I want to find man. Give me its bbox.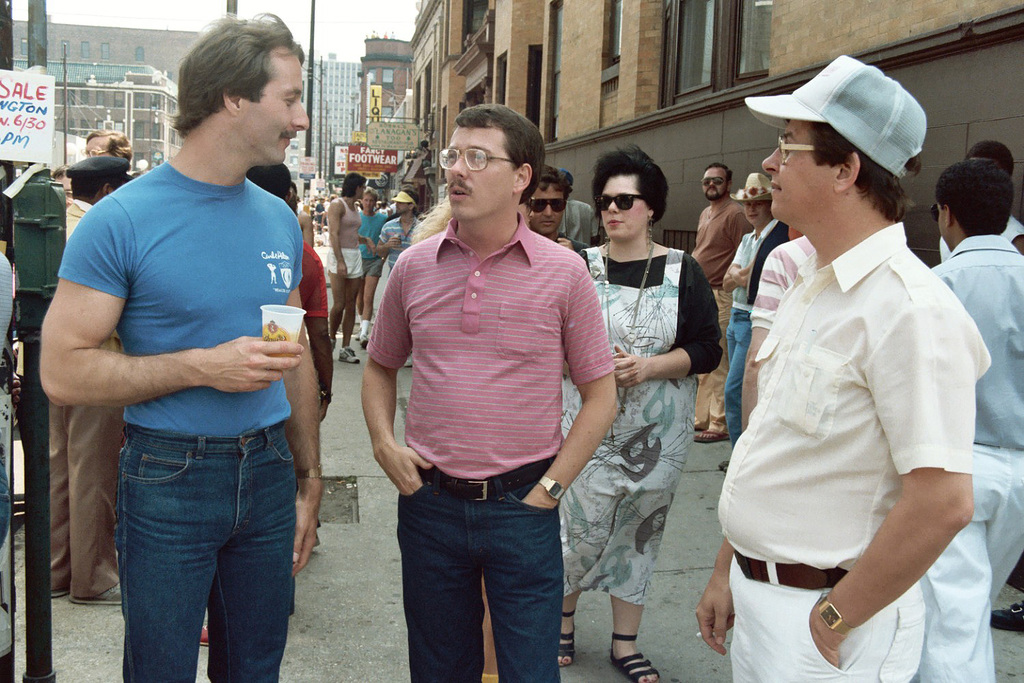
<region>40, 10, 324, 682</region>.
